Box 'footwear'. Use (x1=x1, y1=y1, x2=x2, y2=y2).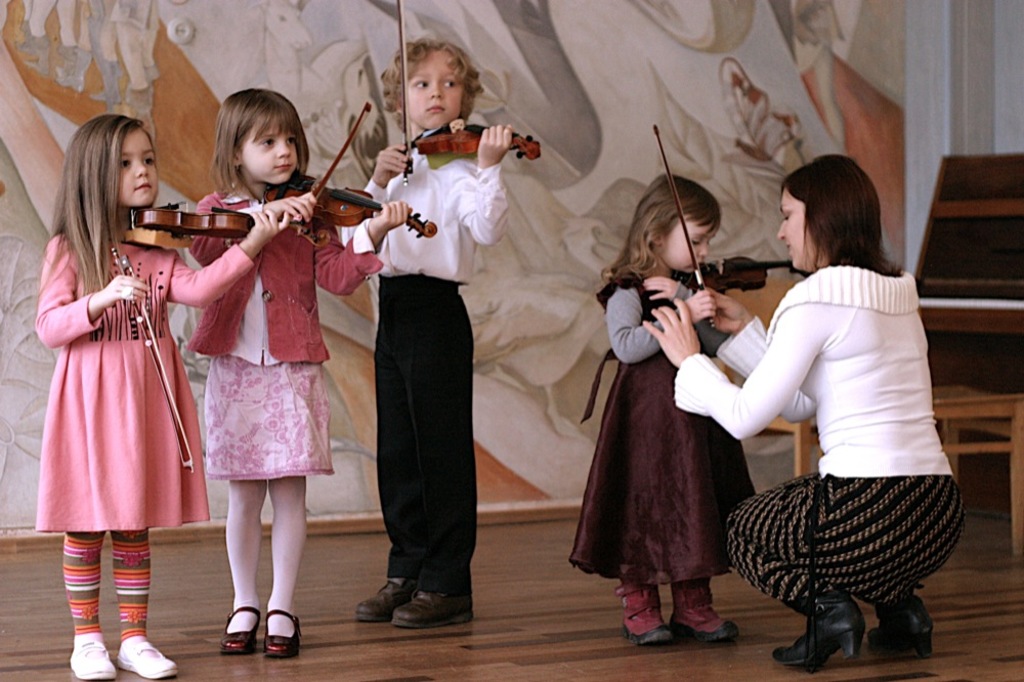
(x1=224, y1=604, x2=264, y2=654).
